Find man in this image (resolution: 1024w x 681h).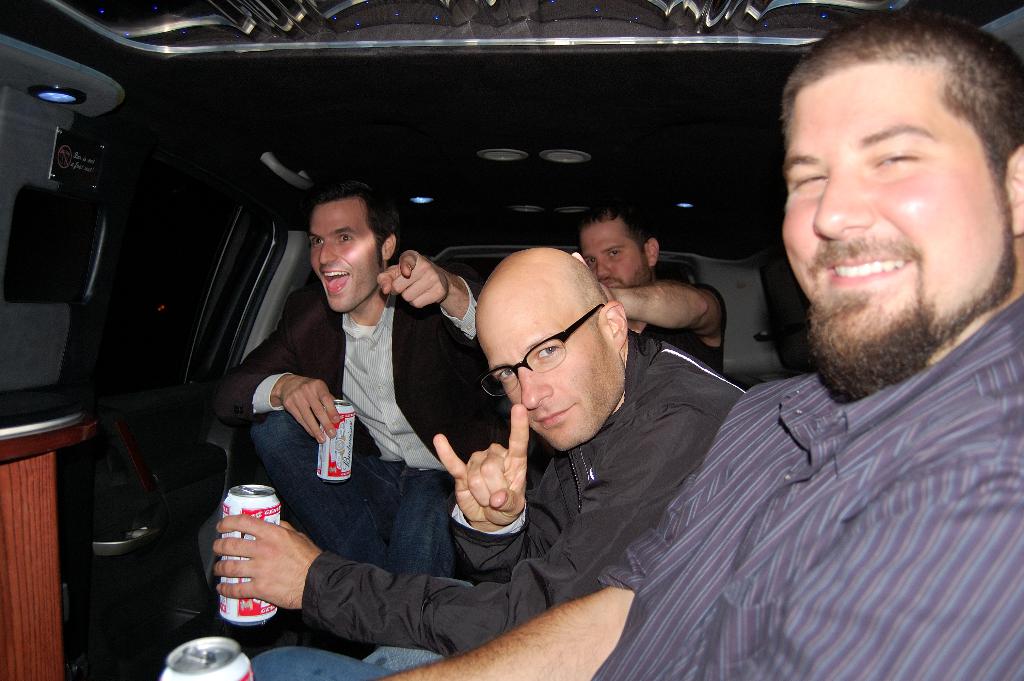
[572,203,750,366].
